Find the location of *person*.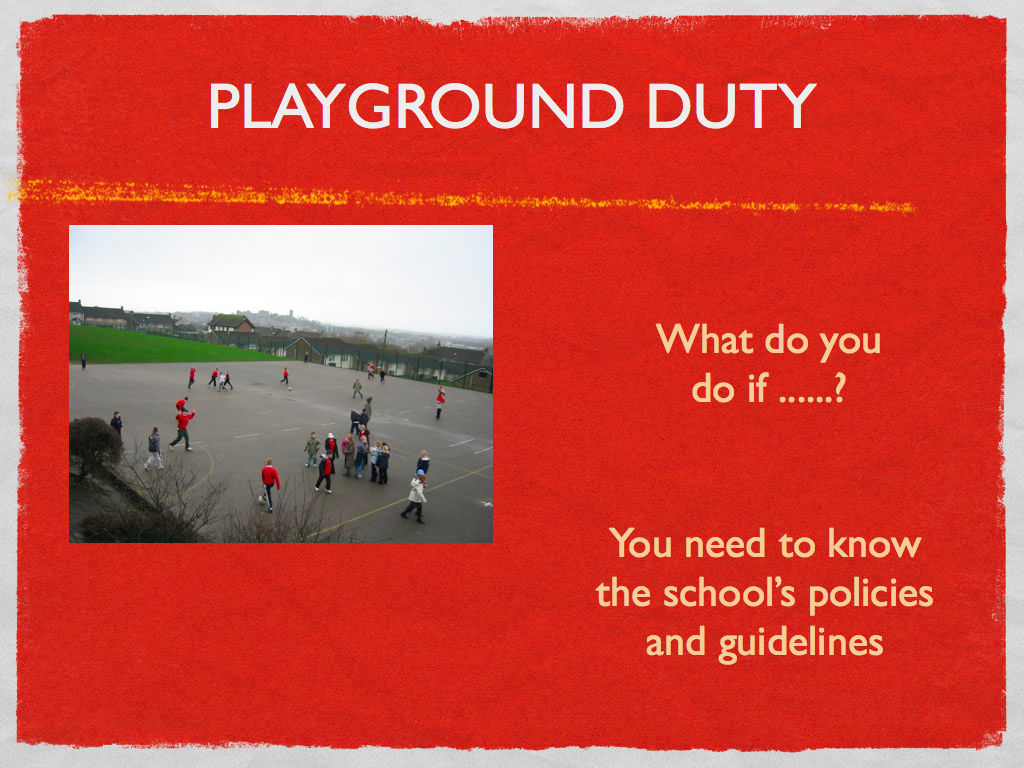
Location: {"x1": 401, "y1": 471, "x2": 427, "y2": 525}.
